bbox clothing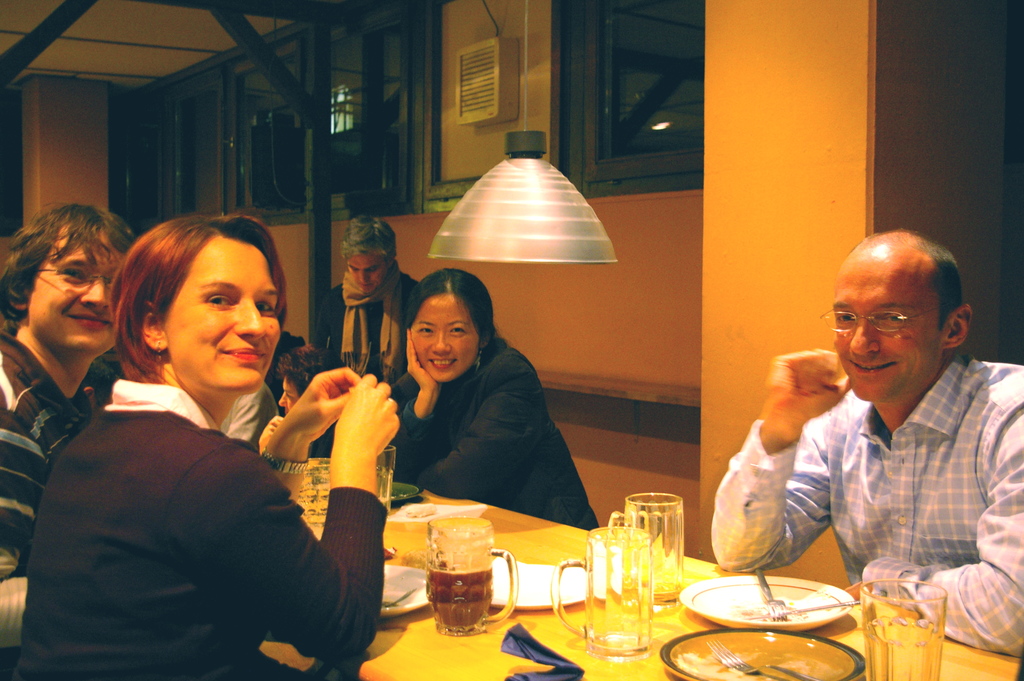
0/329/94/680
